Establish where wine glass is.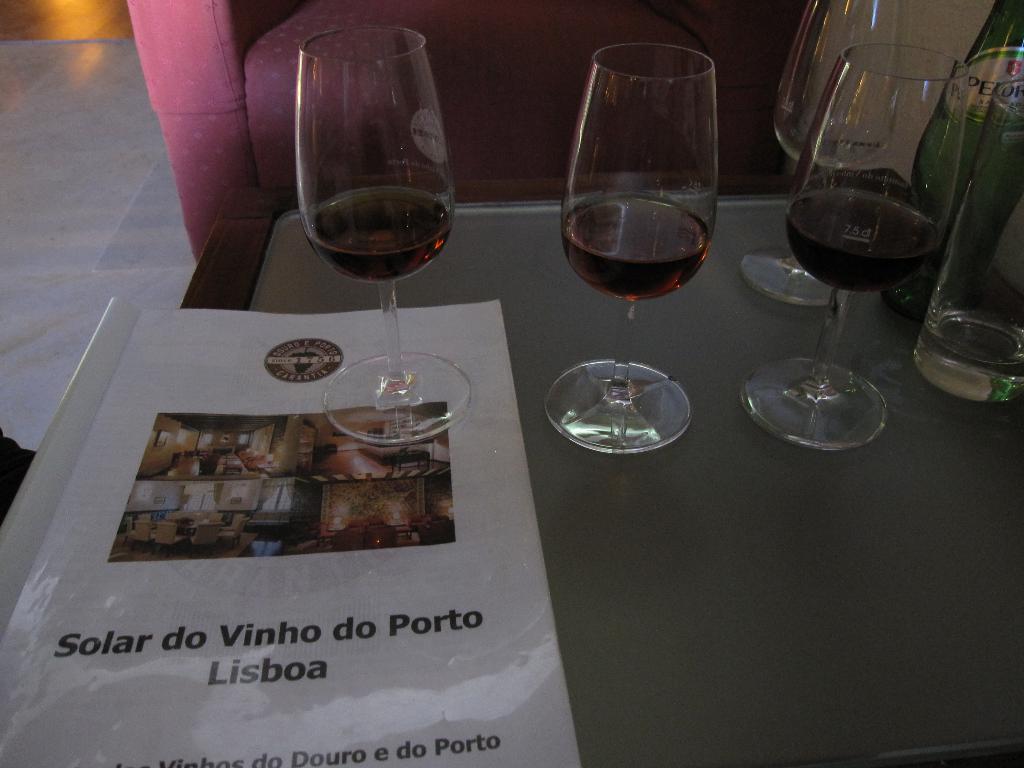
Established at (x1=545, y1=35, x2=719, y2=451).
